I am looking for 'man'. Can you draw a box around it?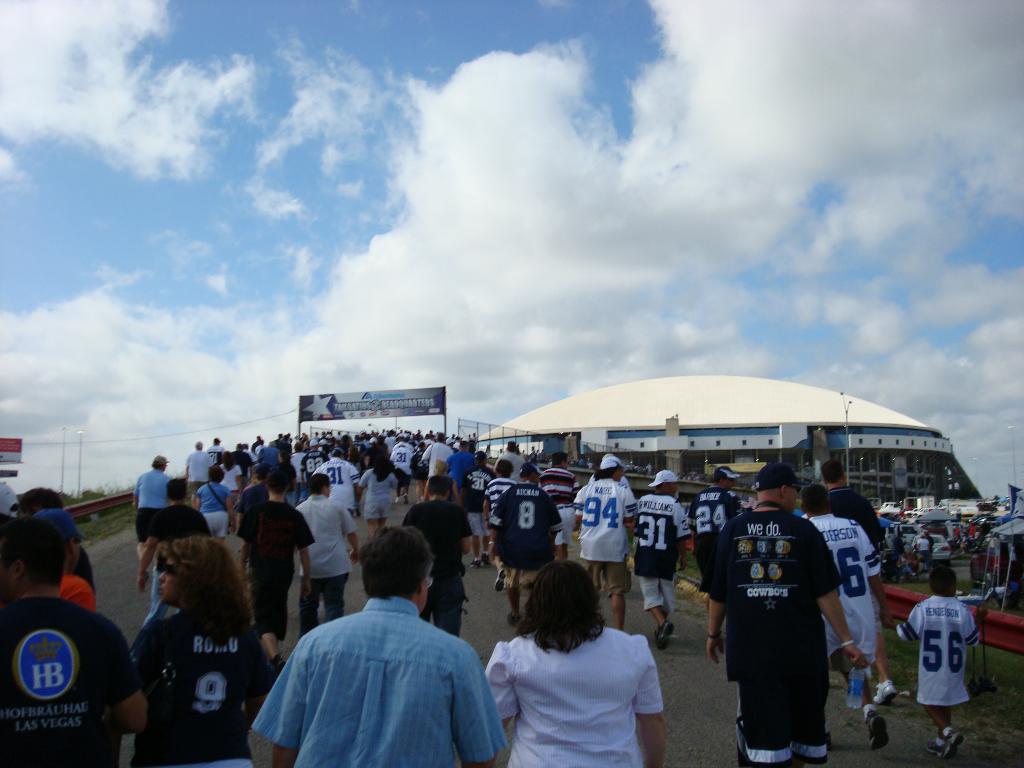
Sure, the bounding box is <box>806,477,883,754</box>.
